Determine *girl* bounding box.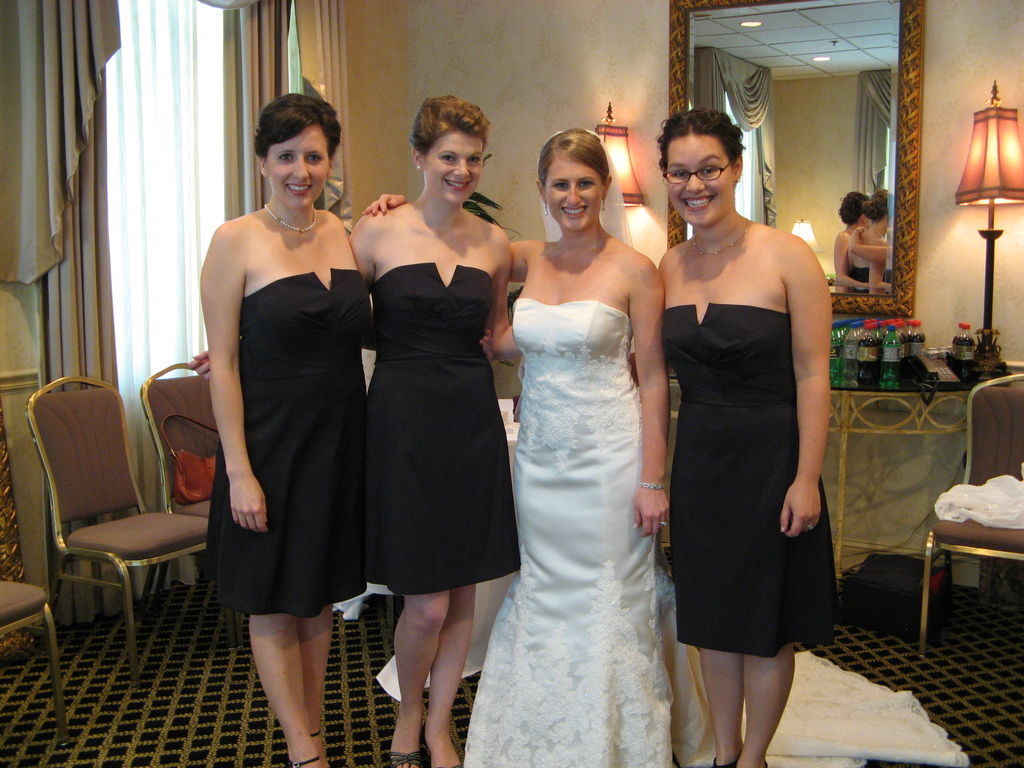
Determined: 187:94:516:767.
